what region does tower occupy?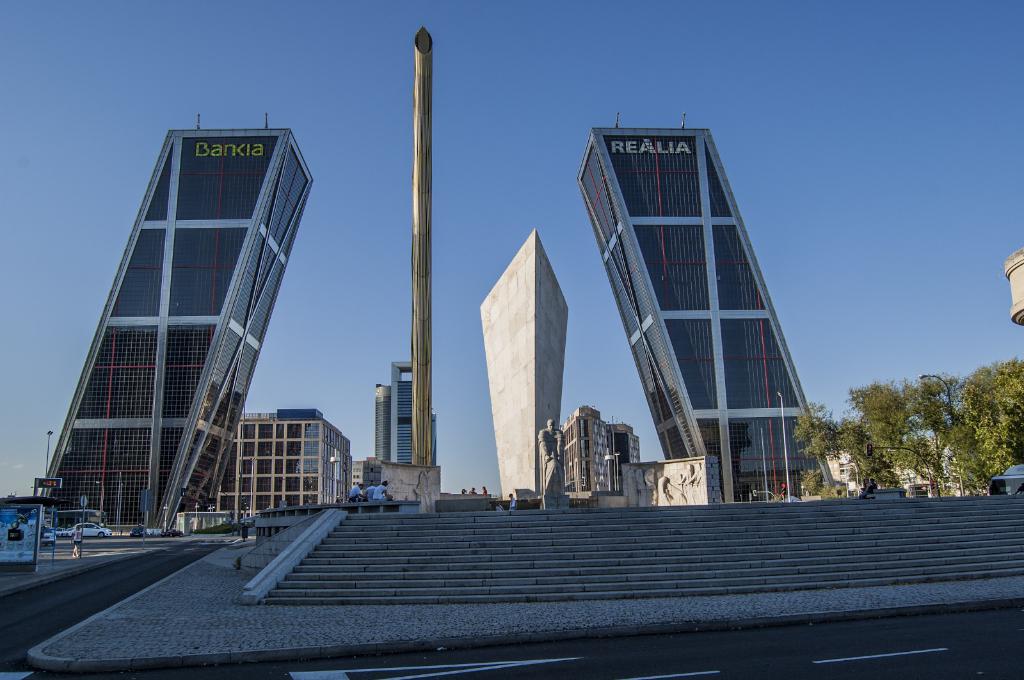
region(580, 403, 642, 489).
